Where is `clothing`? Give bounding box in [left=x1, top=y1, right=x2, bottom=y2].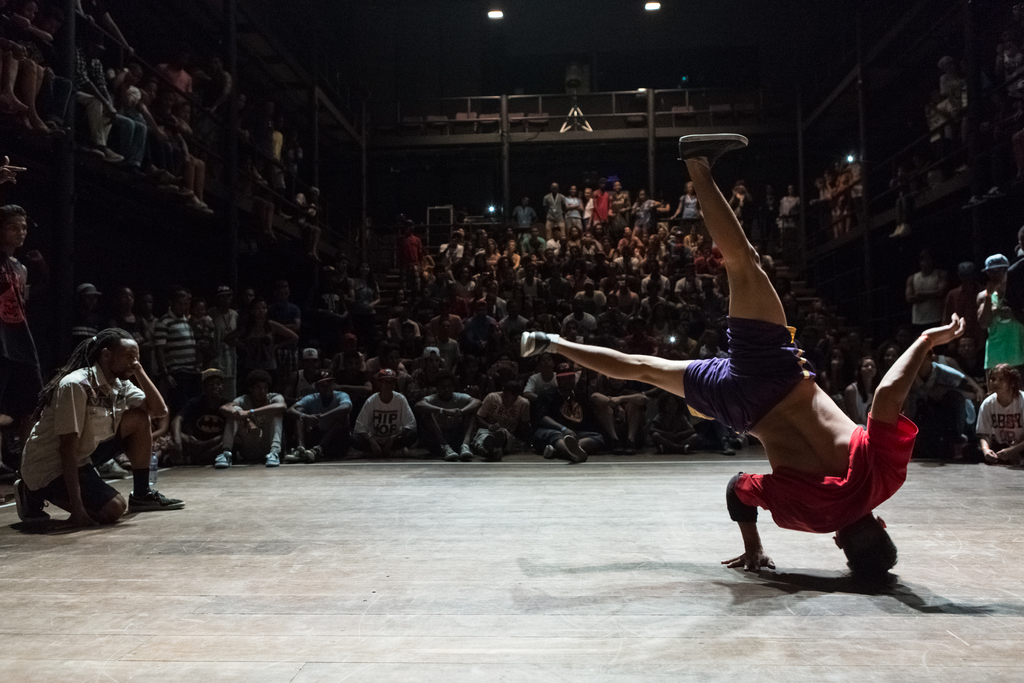
[left=212, top=320, right=247, bottom=382].
